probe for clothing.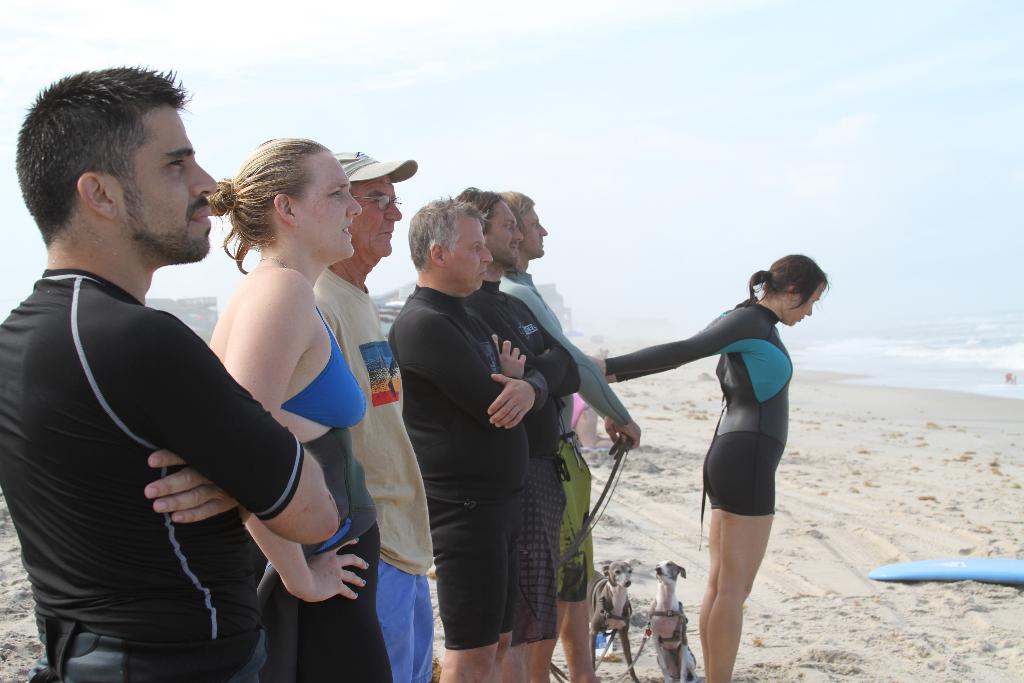
Probe result: BBox(605, 300, 795, 514).
